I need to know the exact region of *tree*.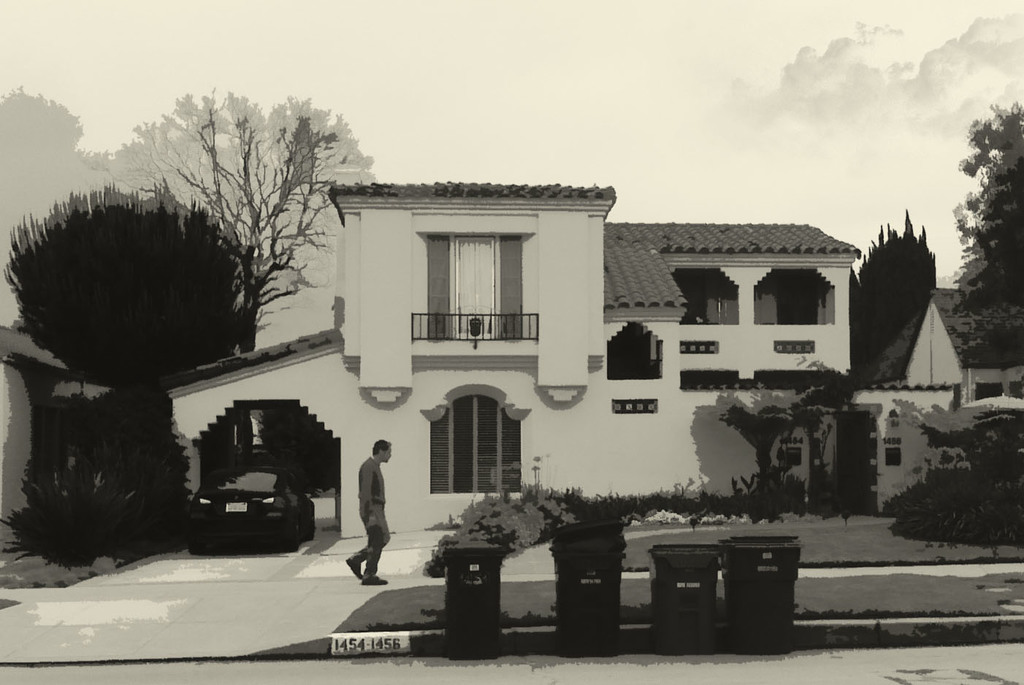
Region: box=[844, 208, 950, 386].
